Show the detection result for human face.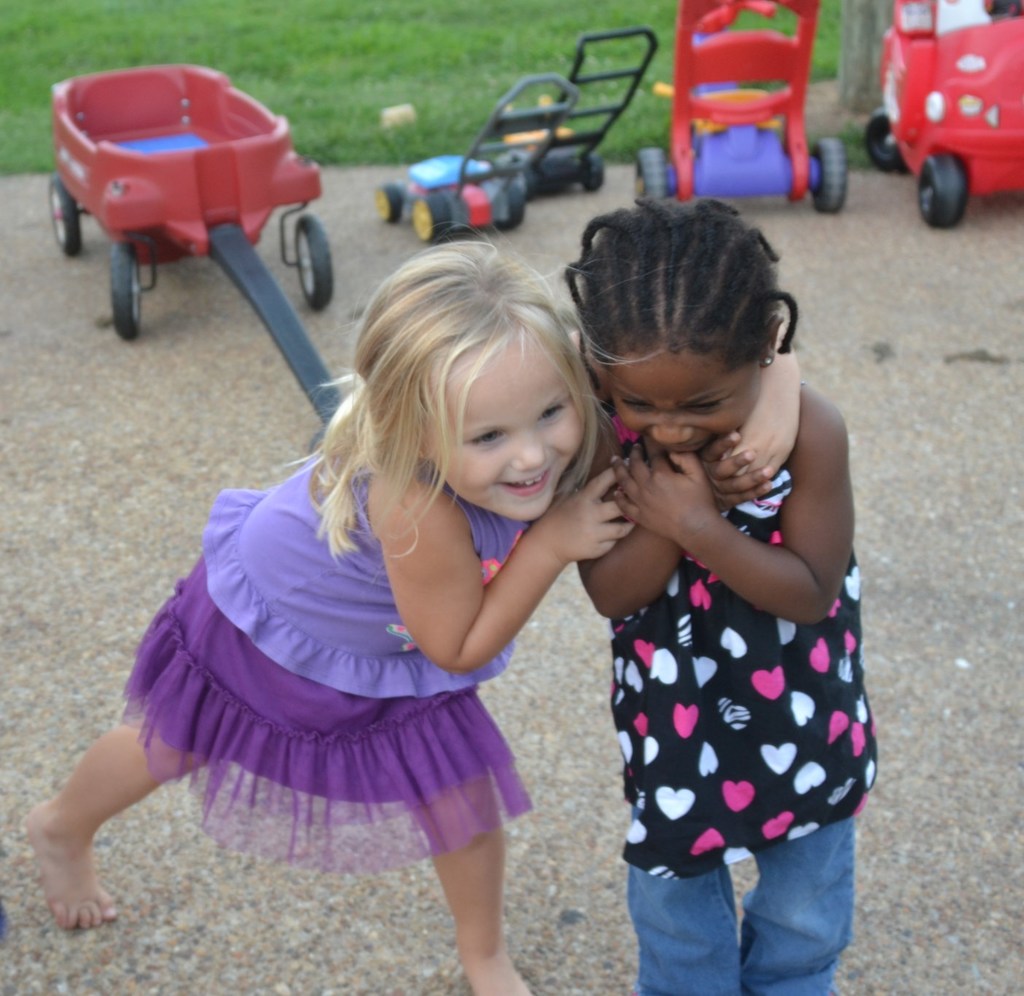
<bbox>416, 314, 589, 533</bbox>.
